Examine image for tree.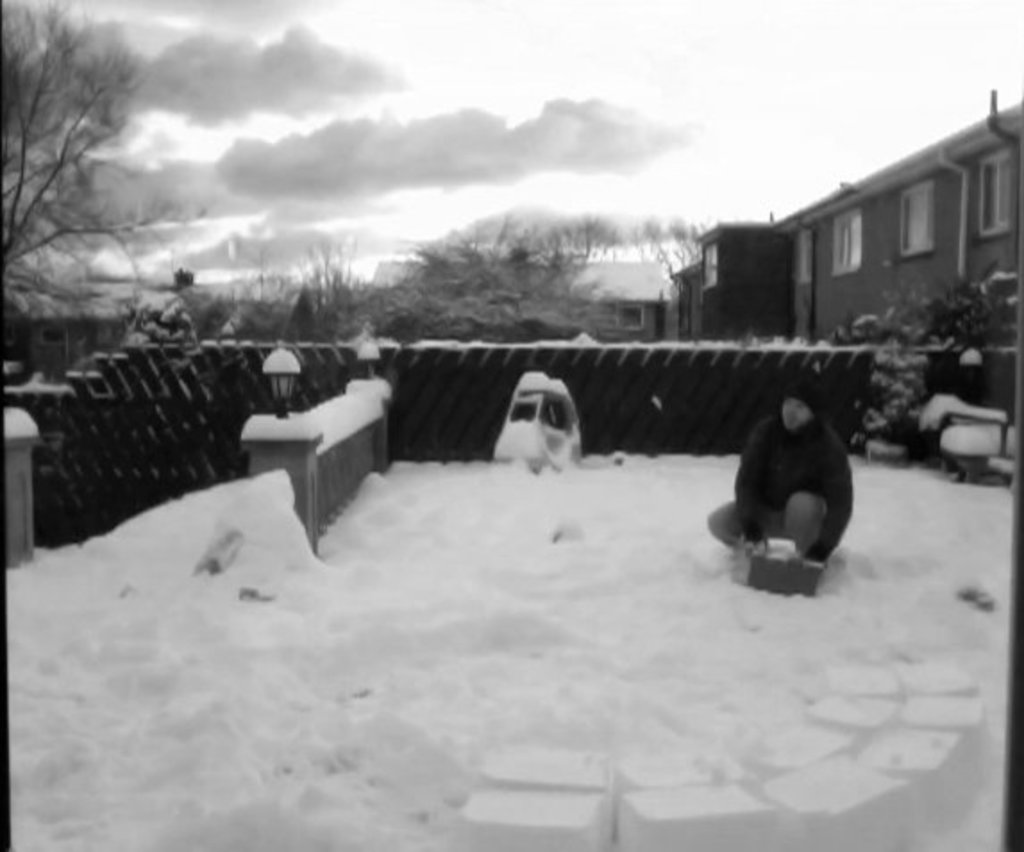
Examination result: x1=13 y1=7 x2=166 y2=338.
